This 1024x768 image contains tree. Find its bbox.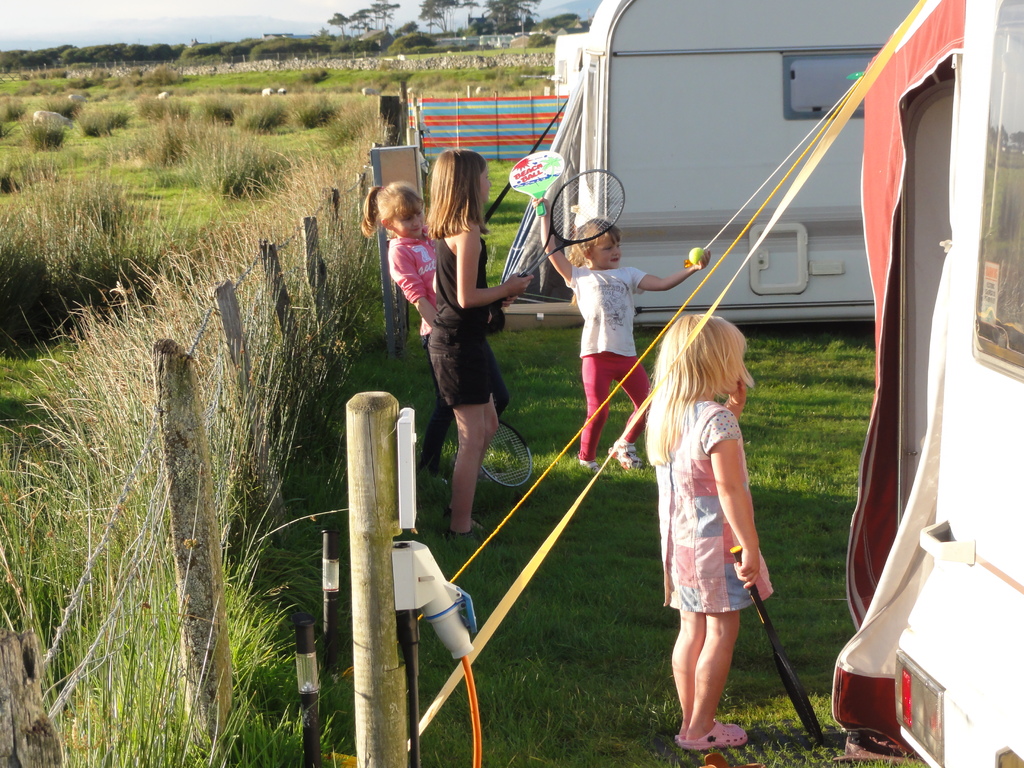
[423,0,456,40].
